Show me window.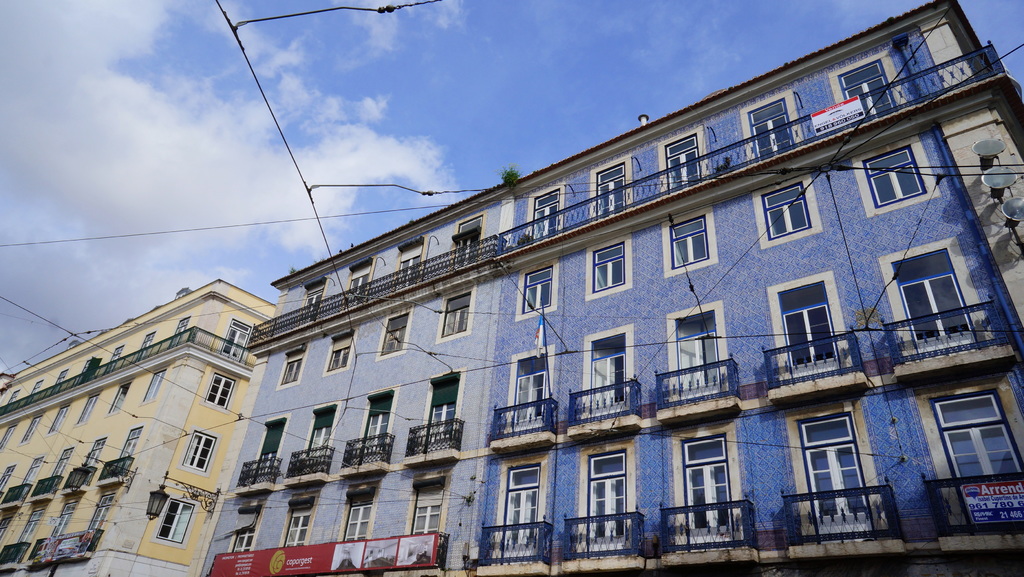
window is here: 45:402:72:432.
